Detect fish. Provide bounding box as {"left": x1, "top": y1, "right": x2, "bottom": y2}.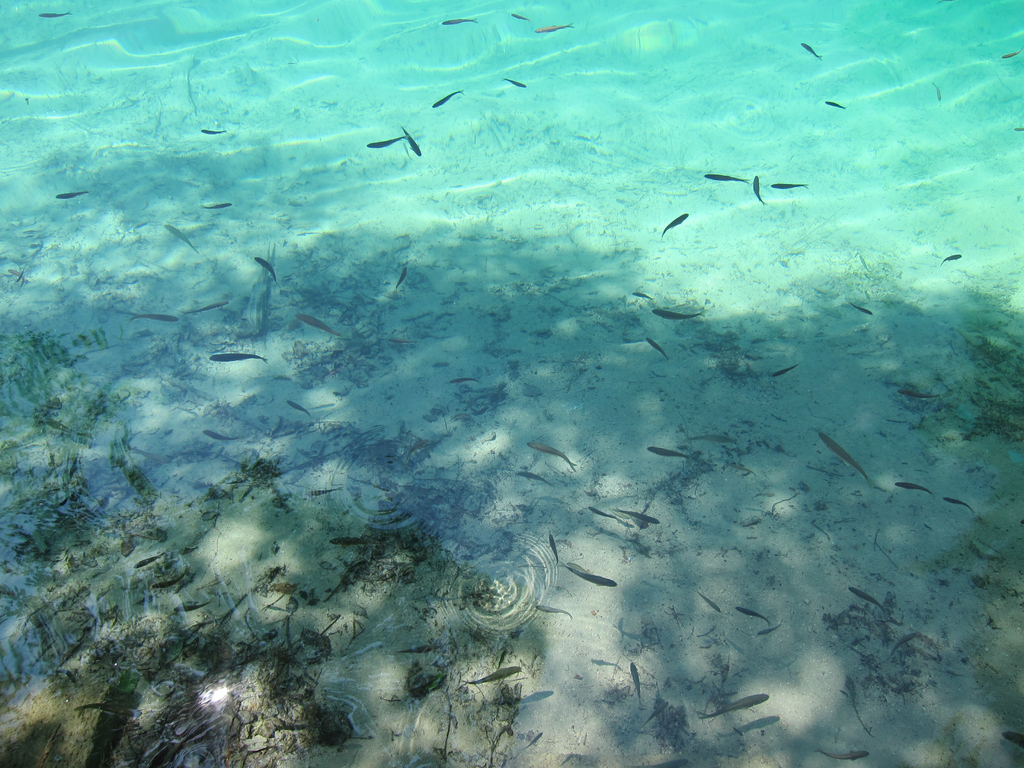
{"left": 127, "top": 450, "right": 174, "bottom": 464}.
